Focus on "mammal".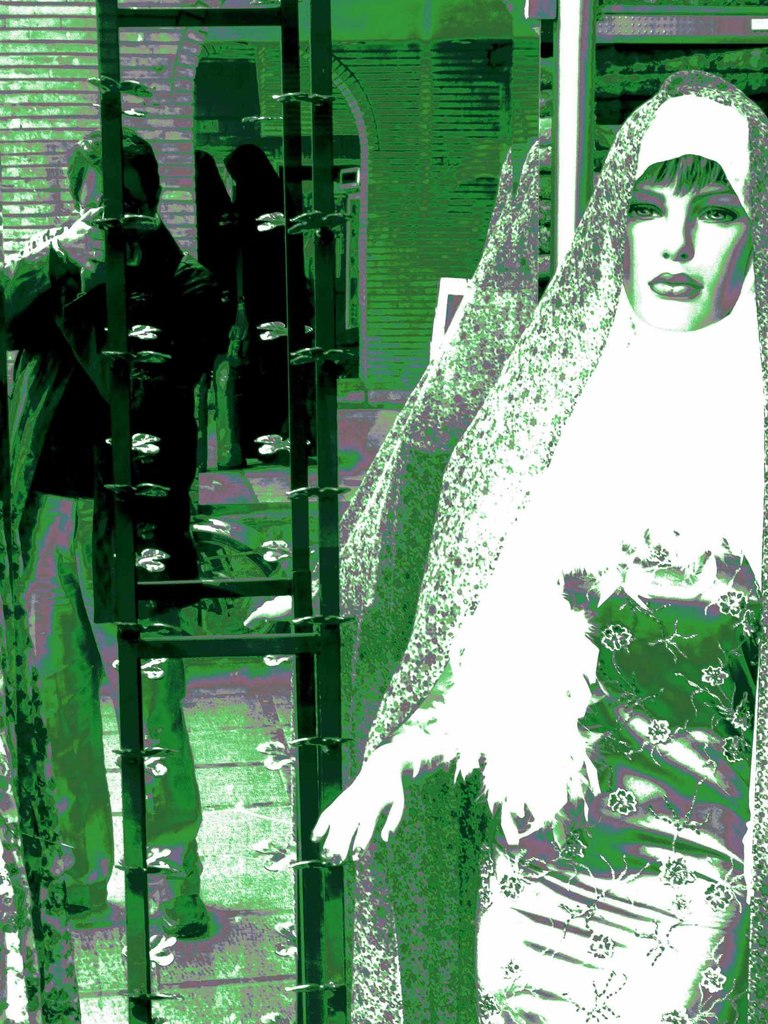
Focused at (x1=0, y1=118, x2=233, y2=940).
